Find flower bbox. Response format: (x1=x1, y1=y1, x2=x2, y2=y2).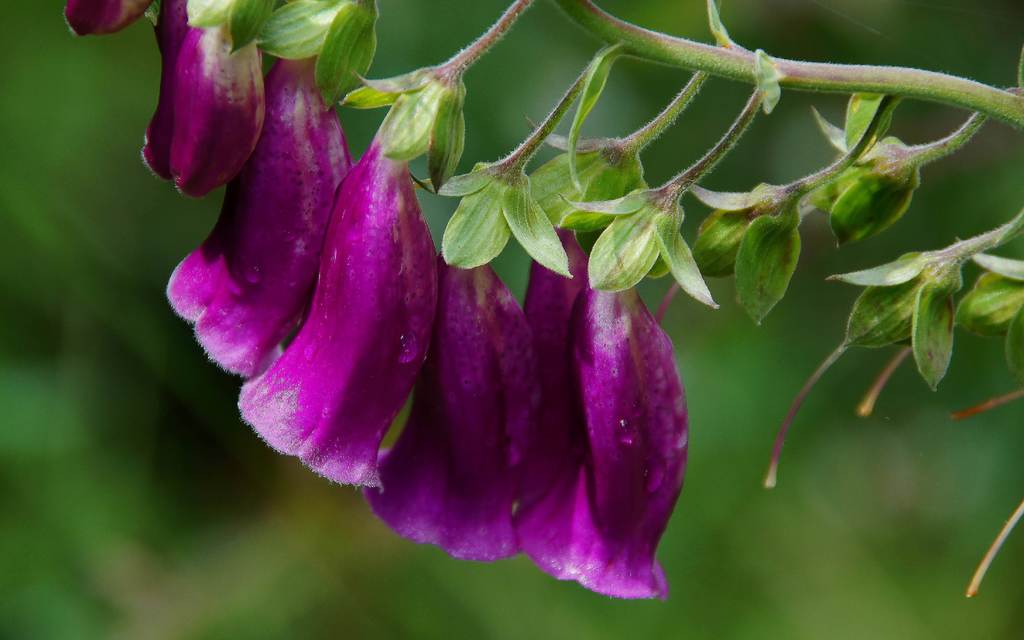
(x1=234, y1=63, x2=467, y2=493).
